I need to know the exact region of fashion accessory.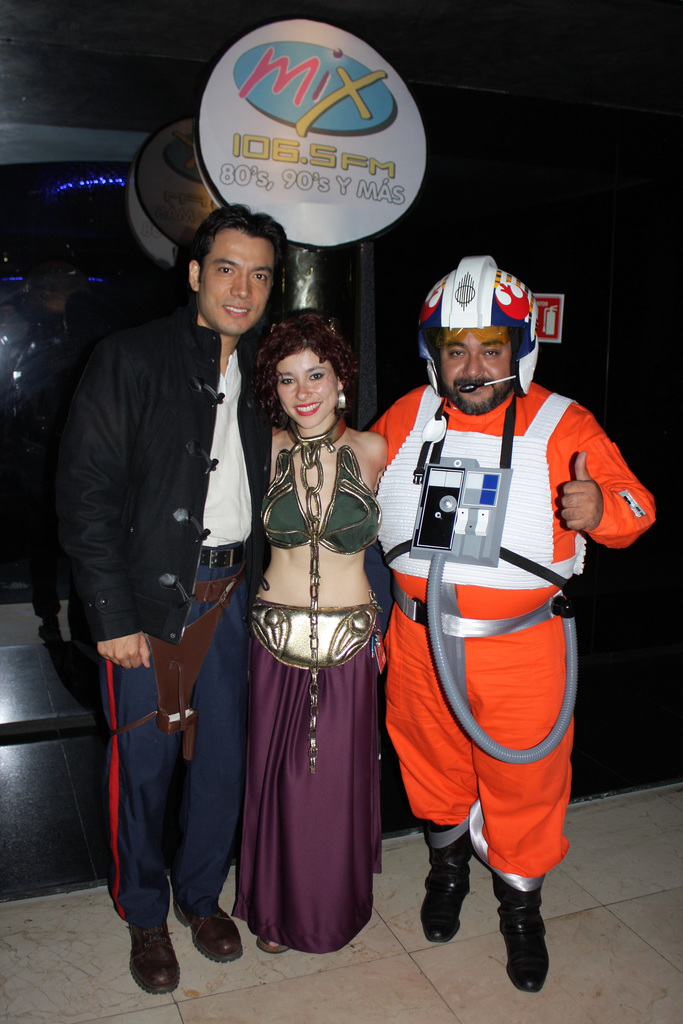
Region: box=[329, 317, 340, 334].
